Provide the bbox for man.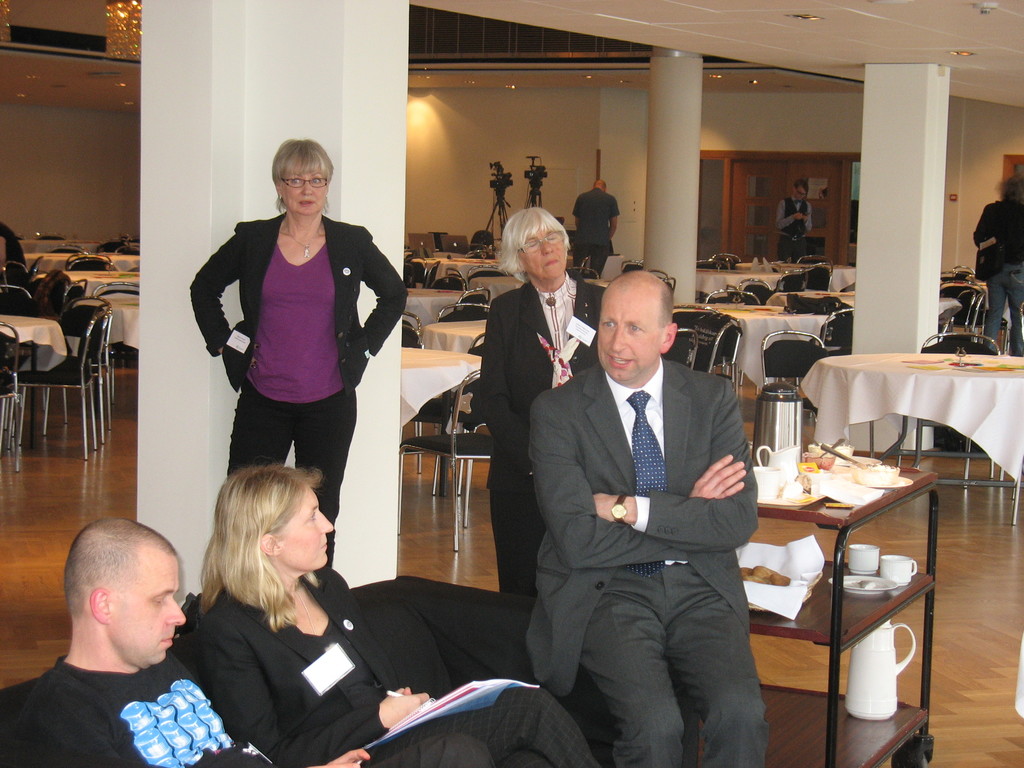
x1=779, y1=184, x2=814, y2=255.
